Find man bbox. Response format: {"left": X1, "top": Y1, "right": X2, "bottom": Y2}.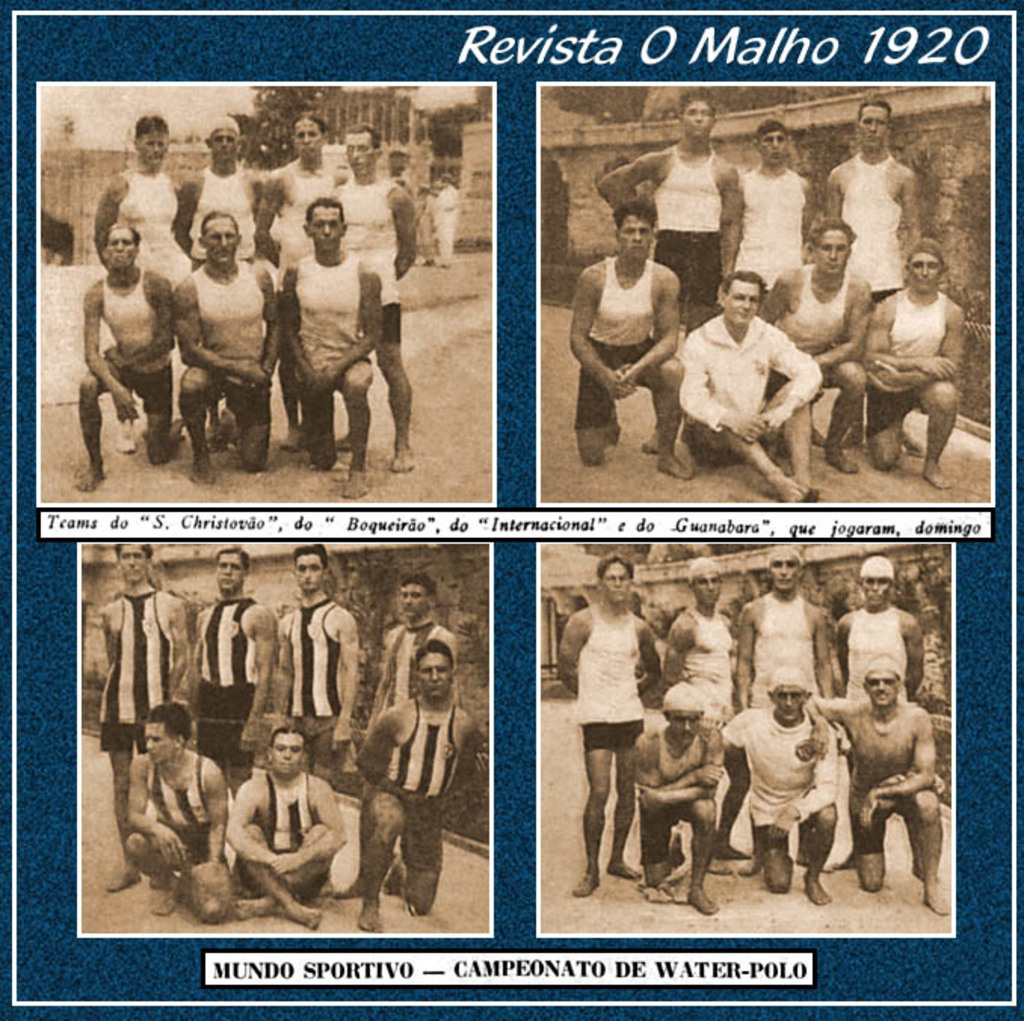
{"left": 834, "top": 554, "right": 918, "bottom": 704}.
